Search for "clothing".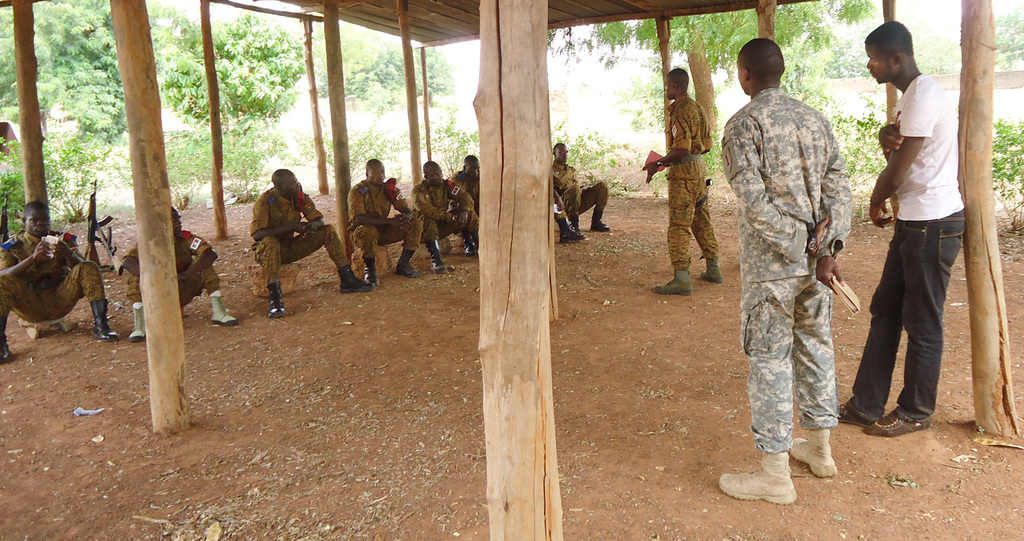
Found at <bbox>127, 228, 220, 308</bbox>.
